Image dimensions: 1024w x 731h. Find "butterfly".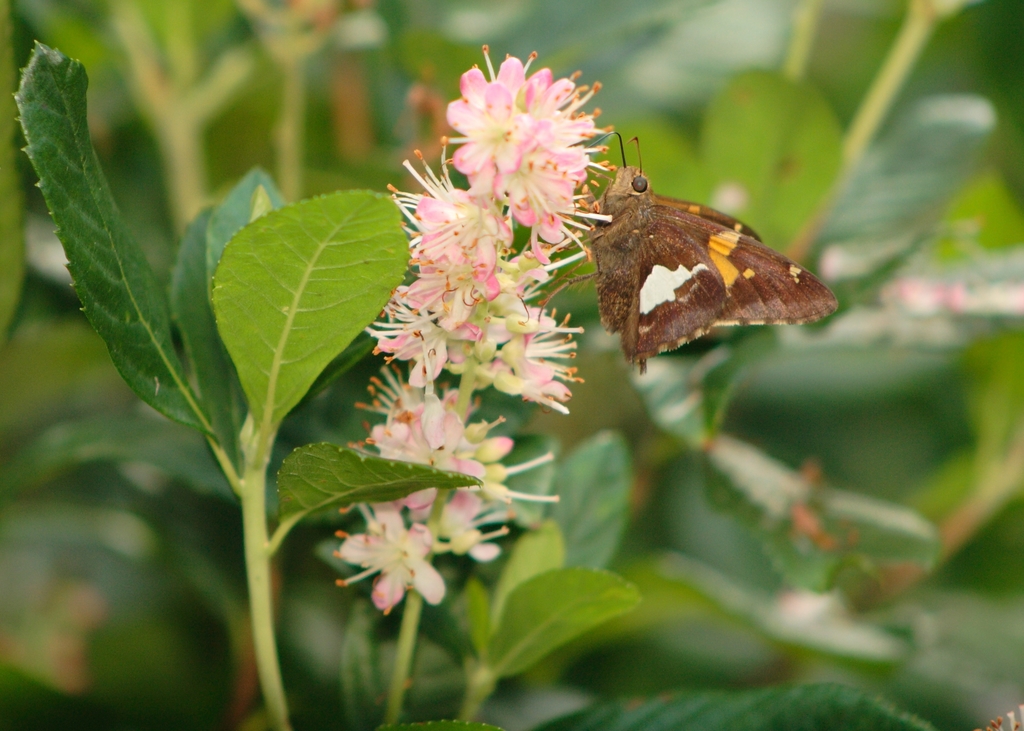
(x1=563, y1=125, x2=850, y2=373).
